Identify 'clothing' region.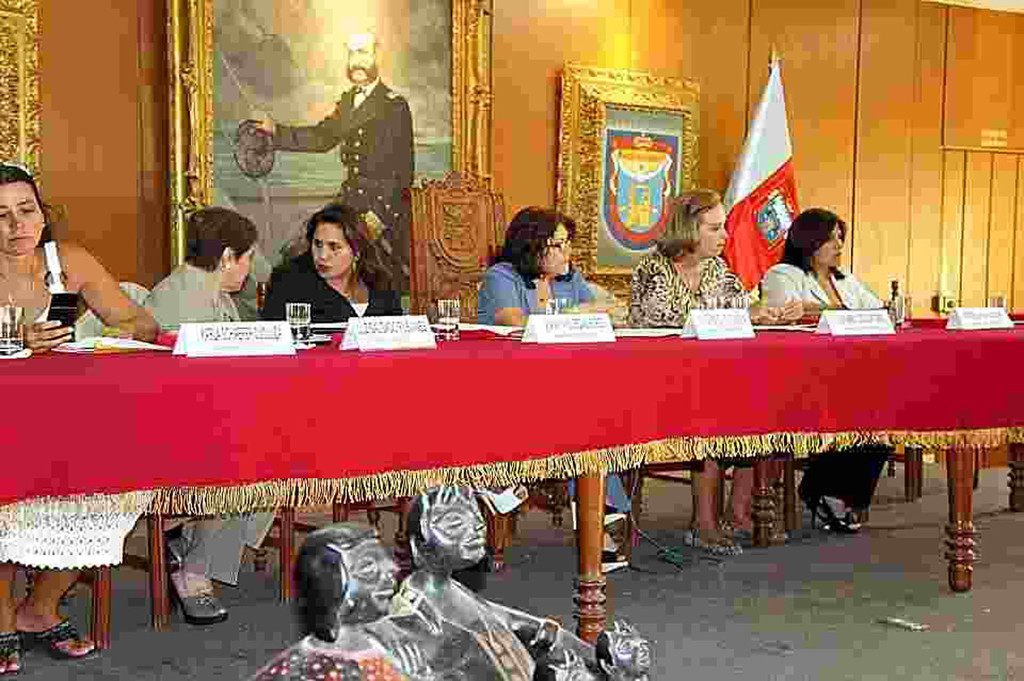
Region: left=274, top=79, right=420, bottom=256.
